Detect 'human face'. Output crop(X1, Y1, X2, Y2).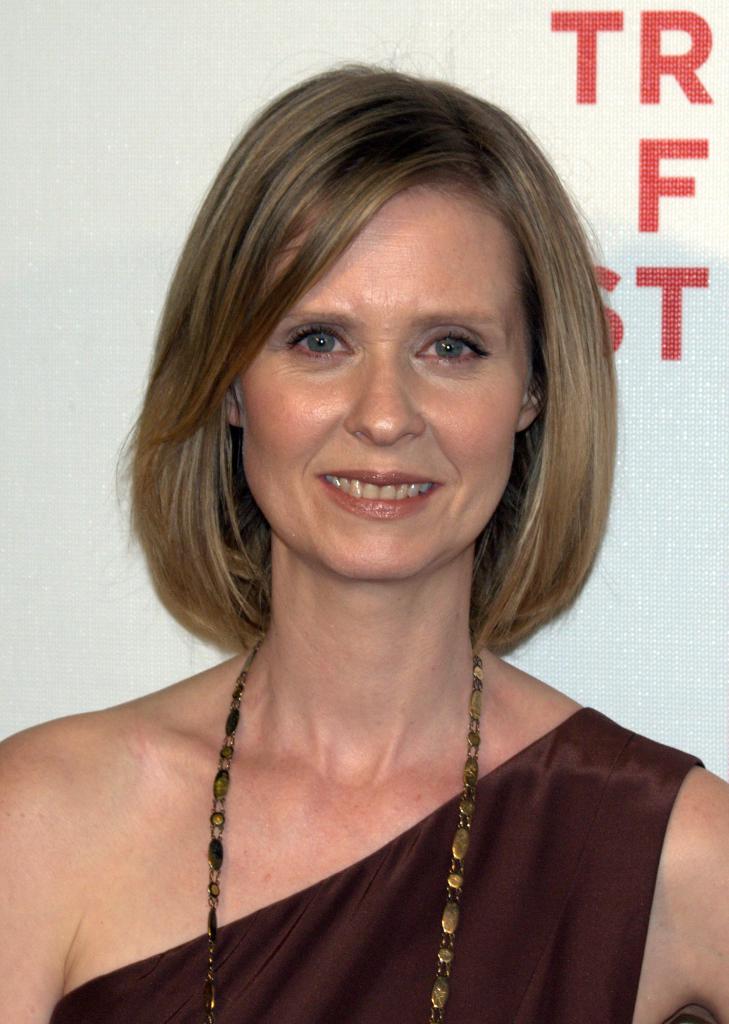
crop(242, 185, 518, 577).
